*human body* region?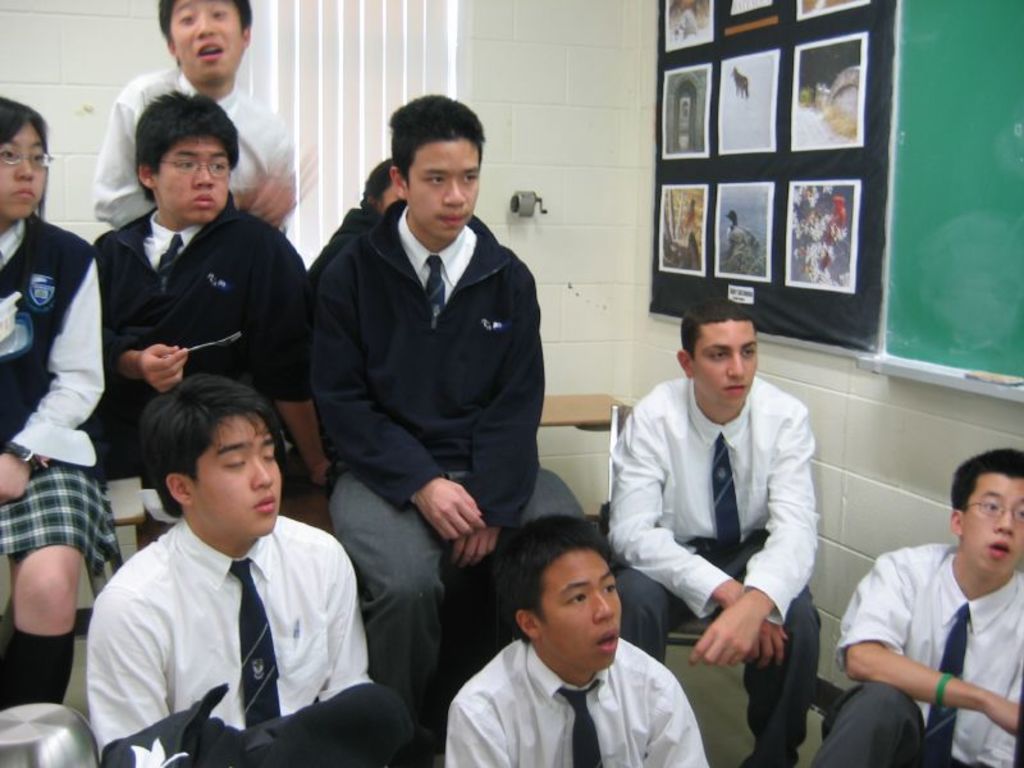
bbox(799, 457, 1012, 753)
